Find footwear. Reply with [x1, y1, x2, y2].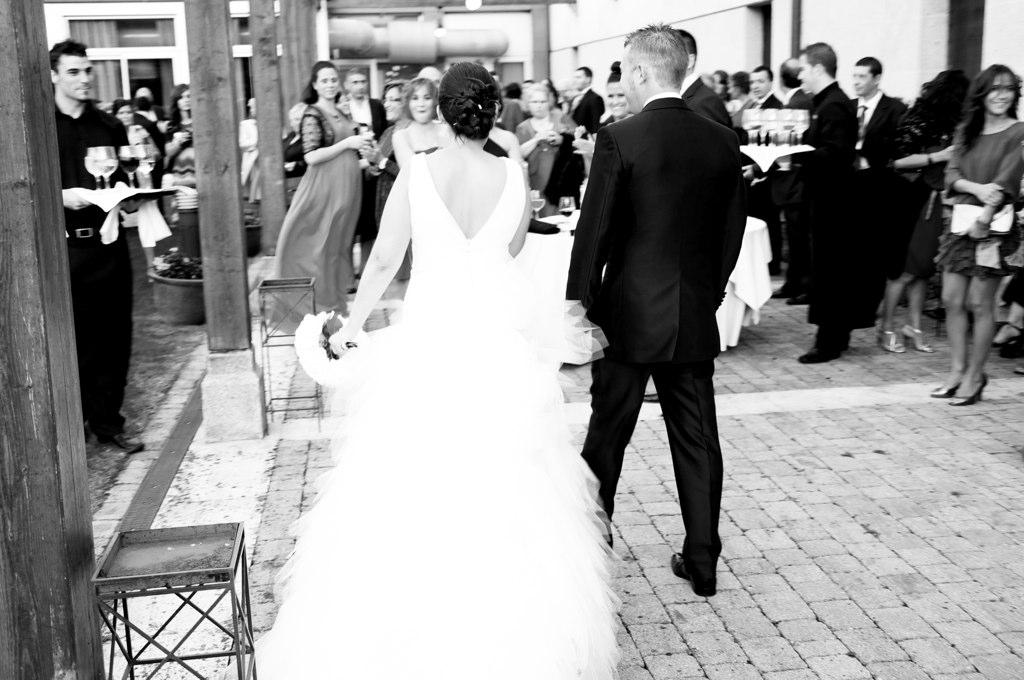
[100, 429, 144, 453].
